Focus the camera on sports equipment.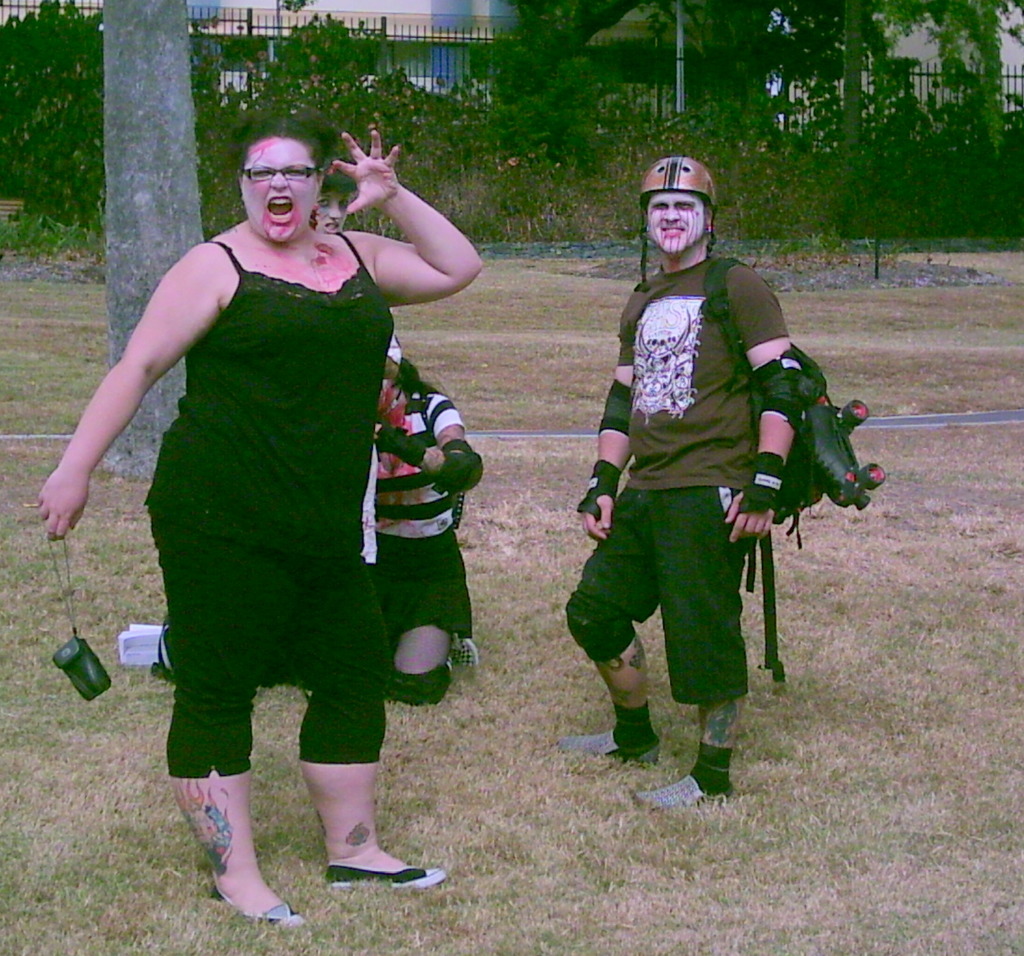
Focus region: (425, 438, 484, 499).
